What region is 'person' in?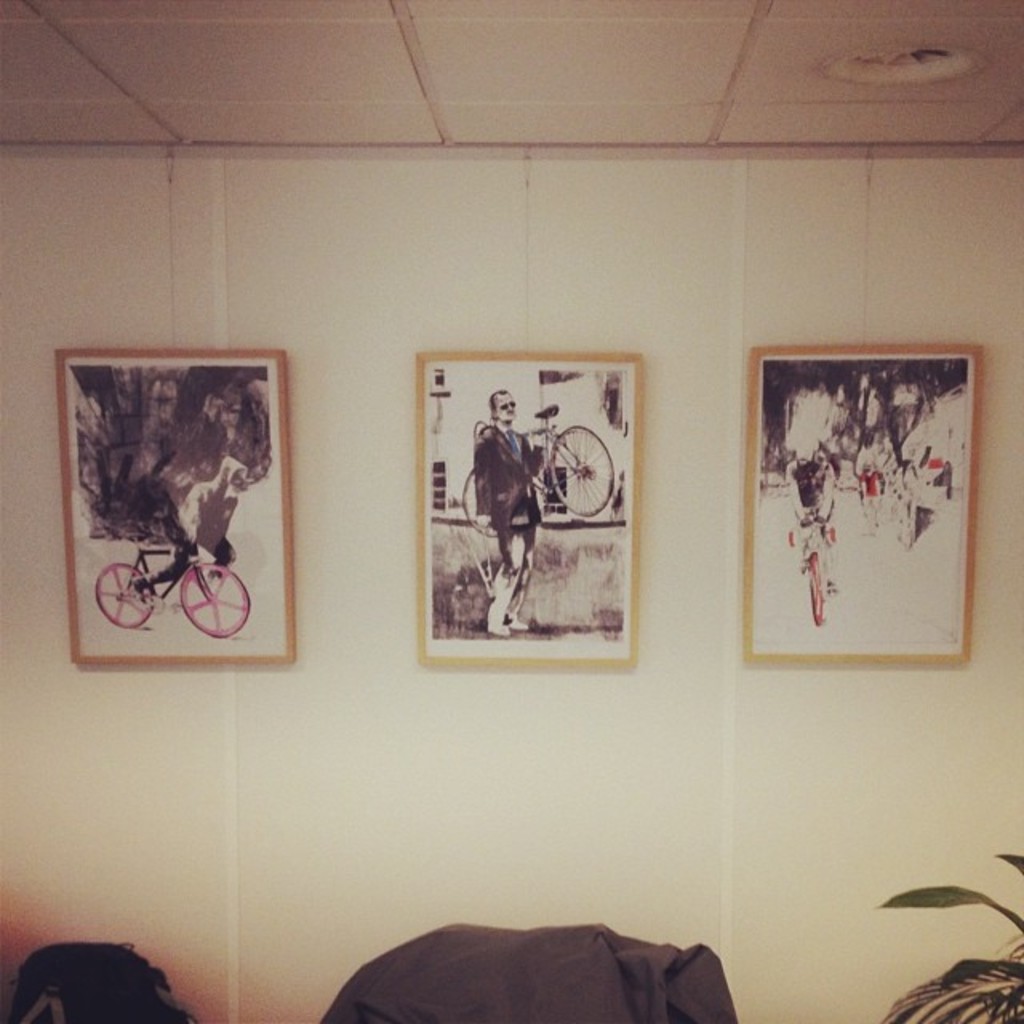
x1=784, y1=435, x2=838, y2=595.
